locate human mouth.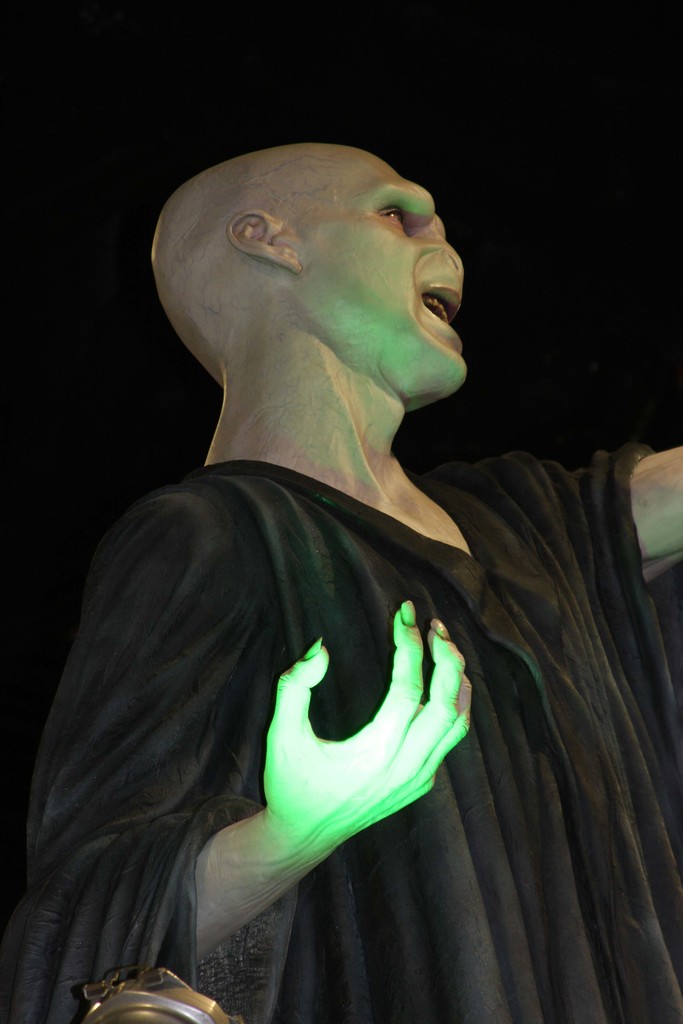
Bounding box: x1=409, y1=279, x2=467, y2=349.
